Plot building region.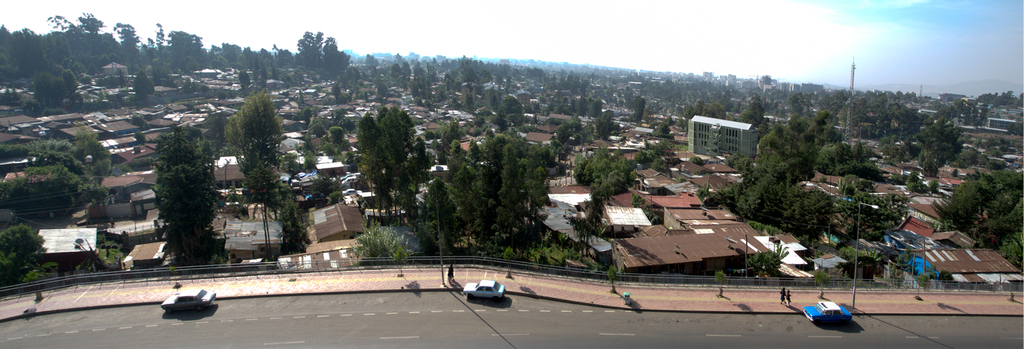
Plotted at 35, 230, 99, 266.
